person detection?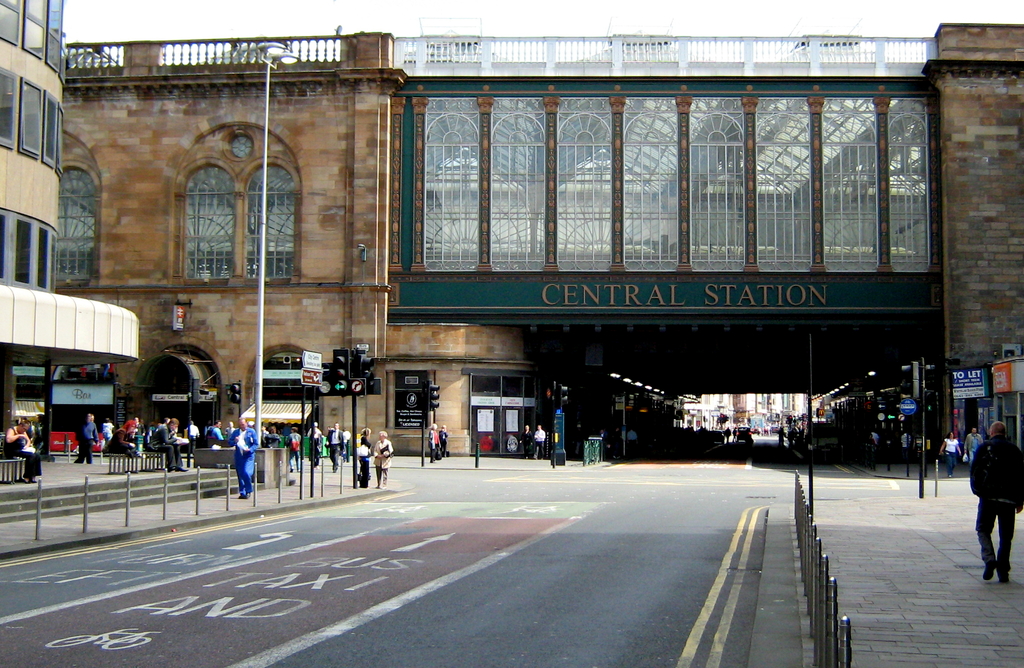
region(356, 427, 374, 486)
